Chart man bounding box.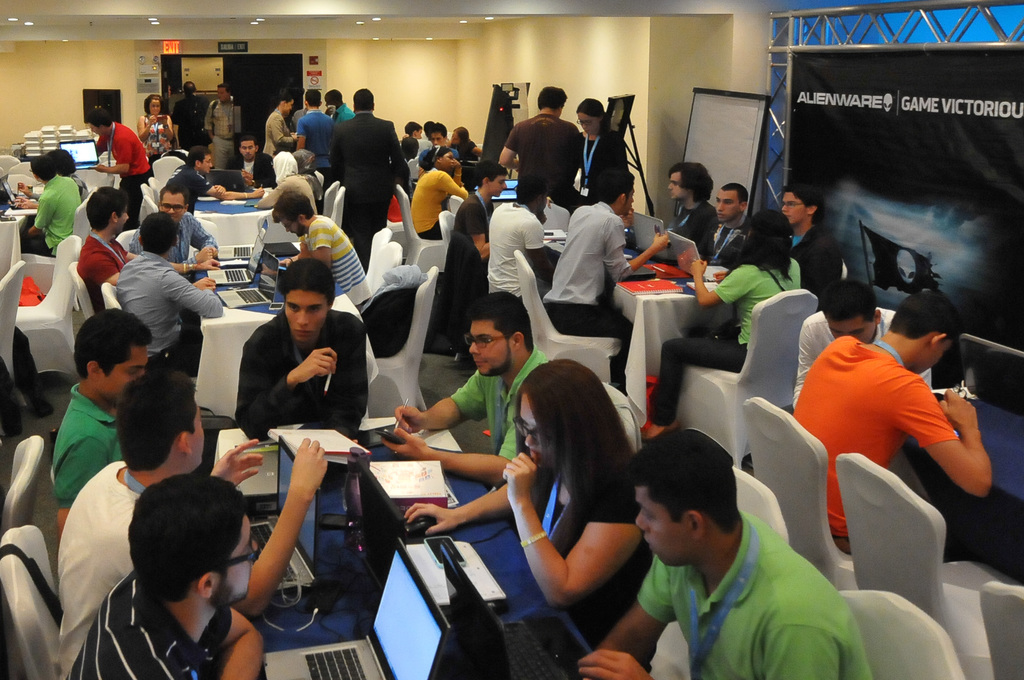
Charted: rect(273, 188, 367, 318).
